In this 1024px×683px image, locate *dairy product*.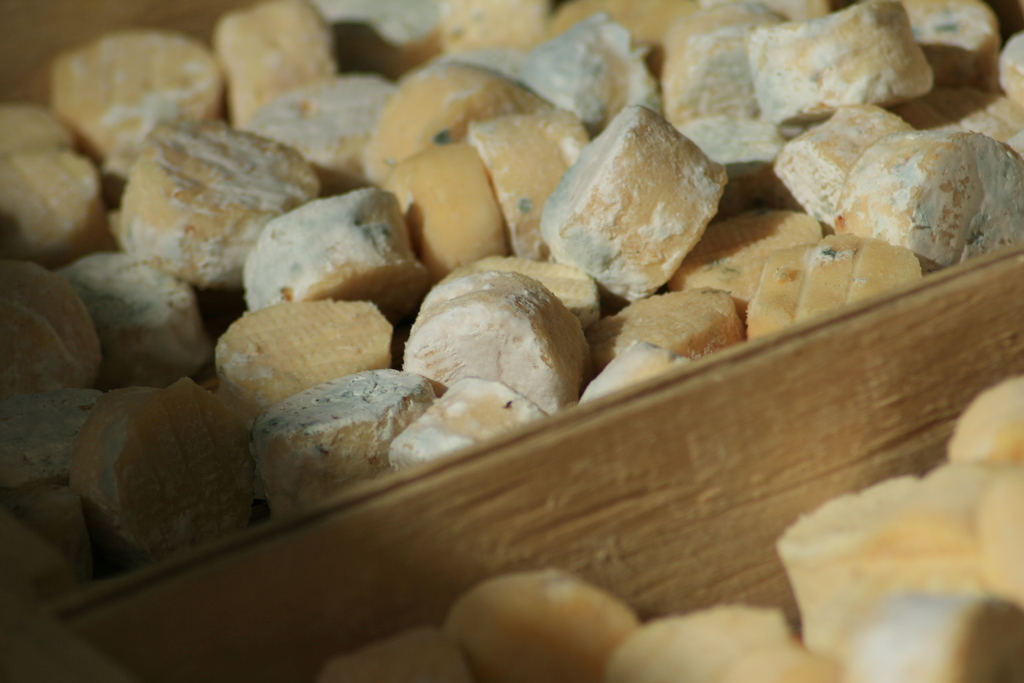
Bounding box: crop(657, 0, 783, 164).
